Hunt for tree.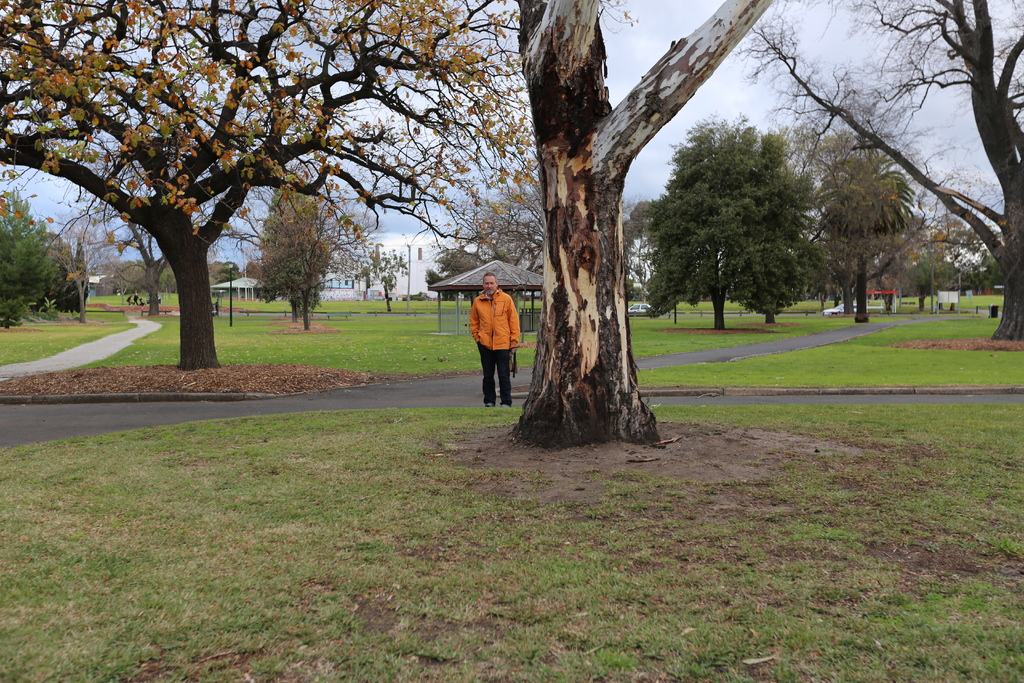
Hunted down at crop(650, 110, 840, 331).
